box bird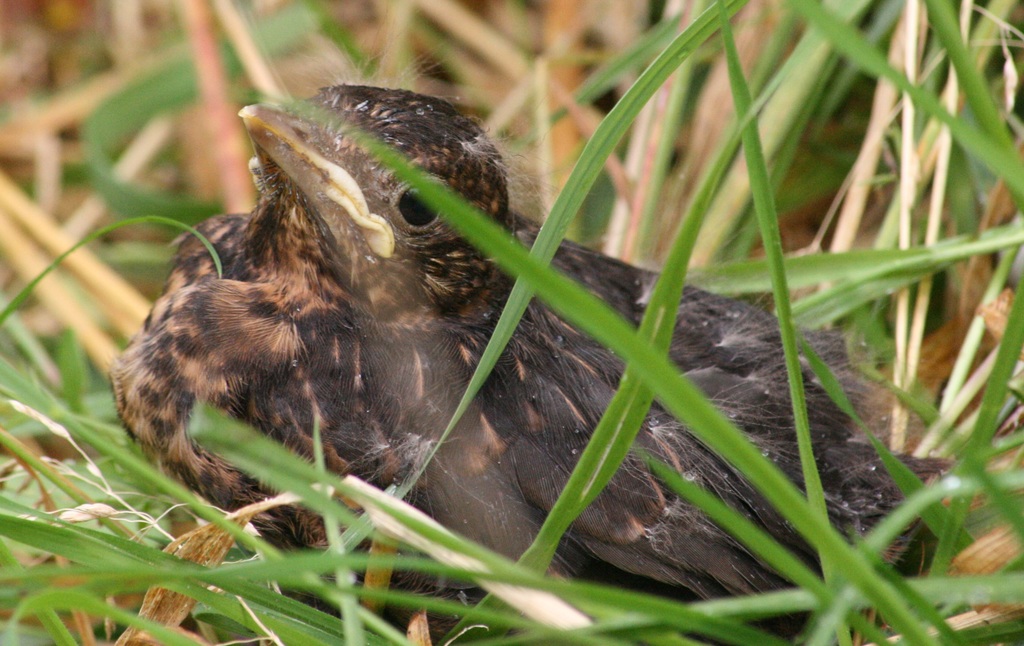
[x1=101, y1=45, x2=1023, y2=645]
